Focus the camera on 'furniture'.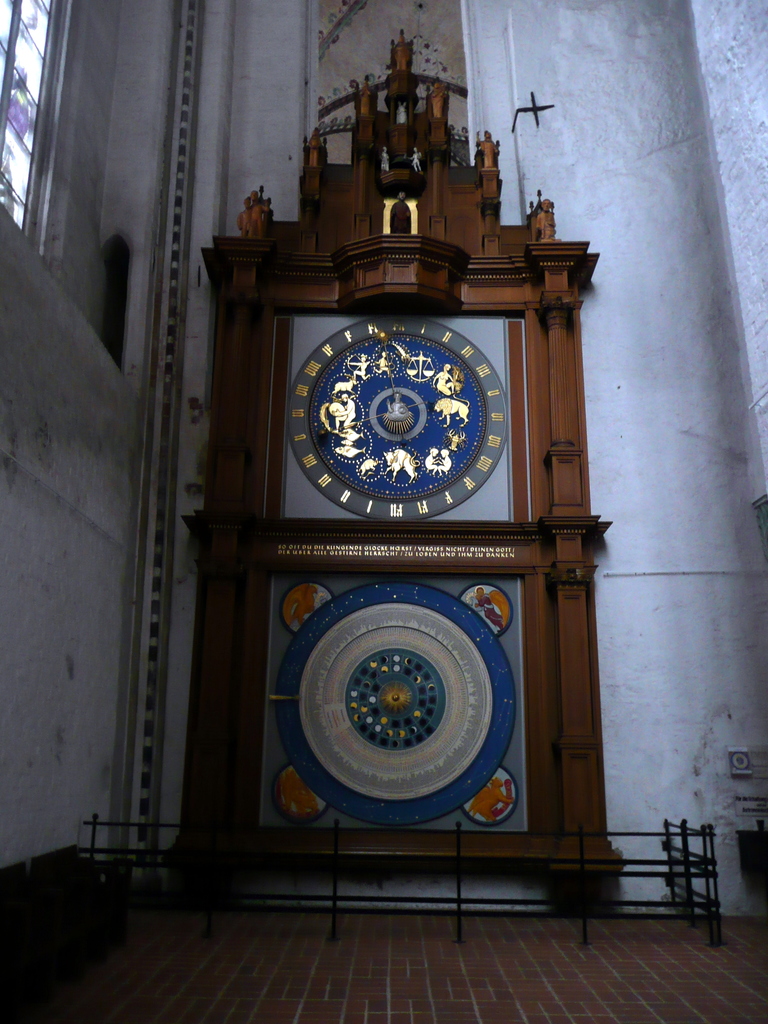
Focus region: l=164, t=30, r=628, b=919.
